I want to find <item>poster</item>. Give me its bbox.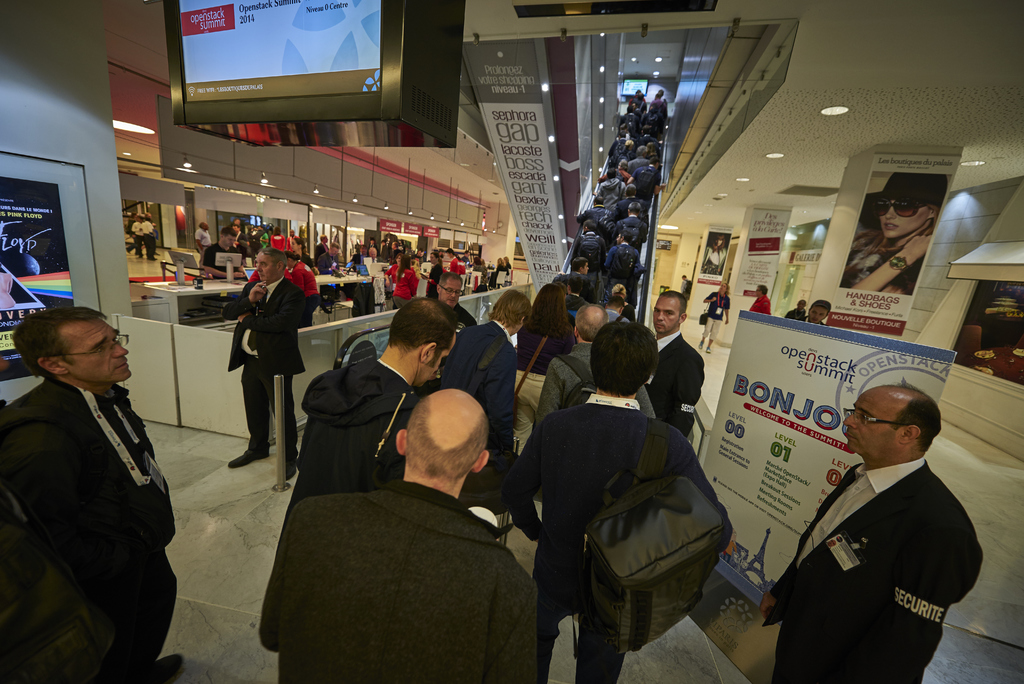
<box>704,312,951,594</box>.
